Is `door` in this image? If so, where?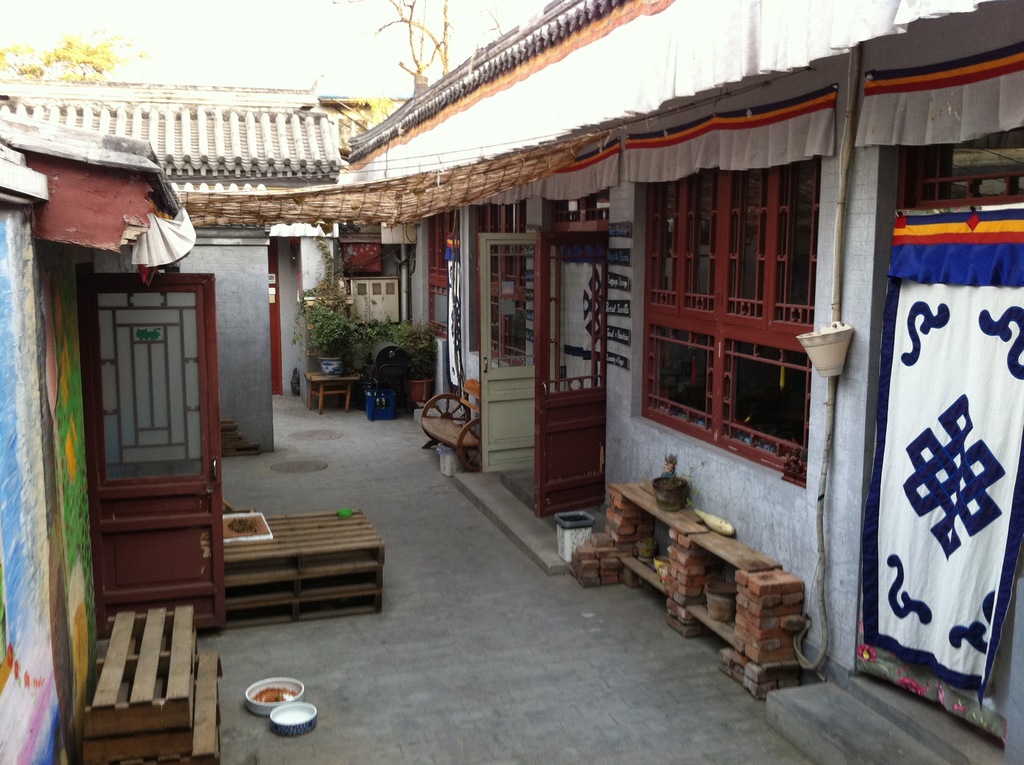
Yes, at <bbox>61, 228, 221, 650</bbox>.
